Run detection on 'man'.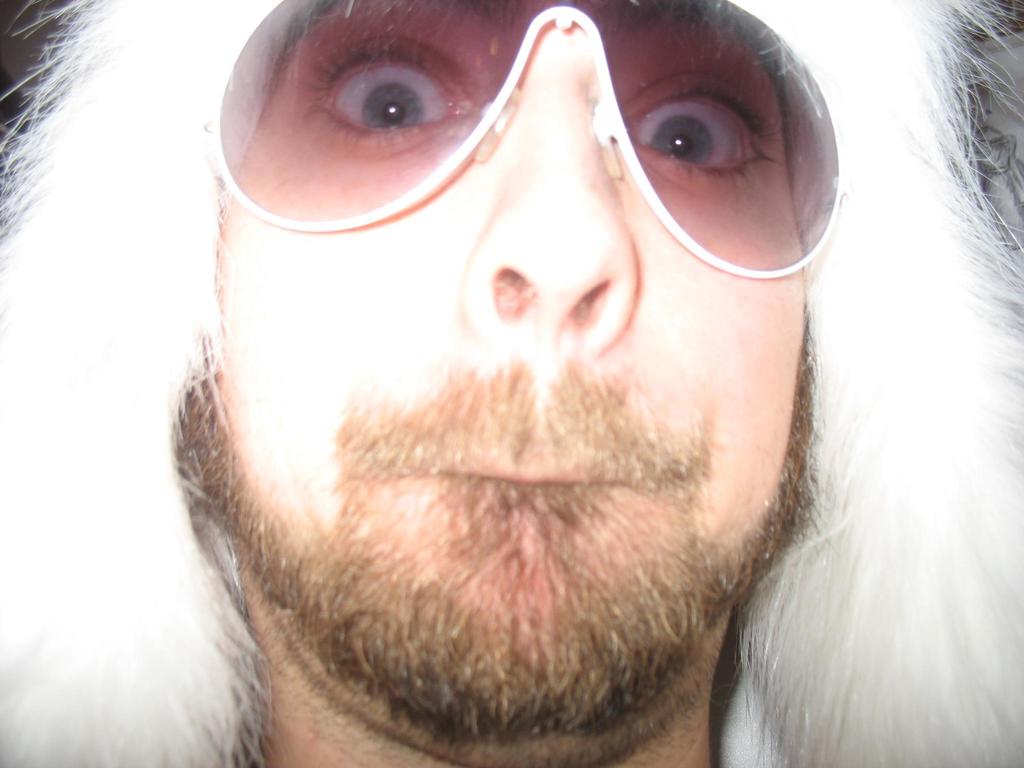
Result: bbox=[0, 2, 1023, 767].
